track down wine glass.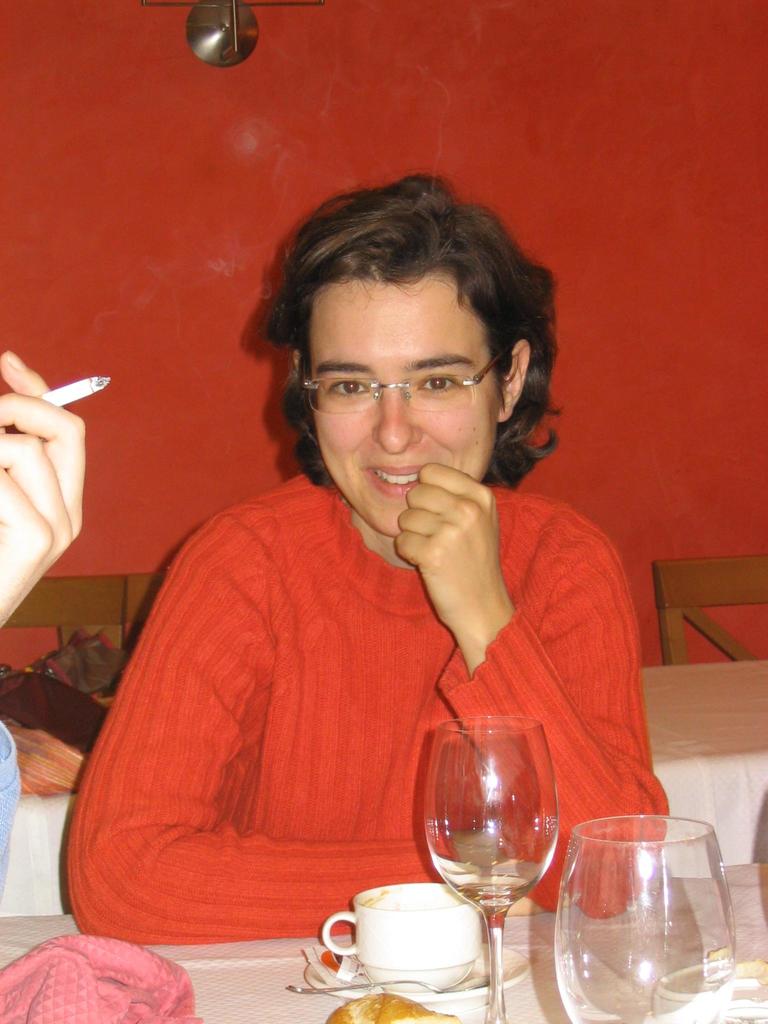
Tracked to Rect(417, 712, 559, 1023).
